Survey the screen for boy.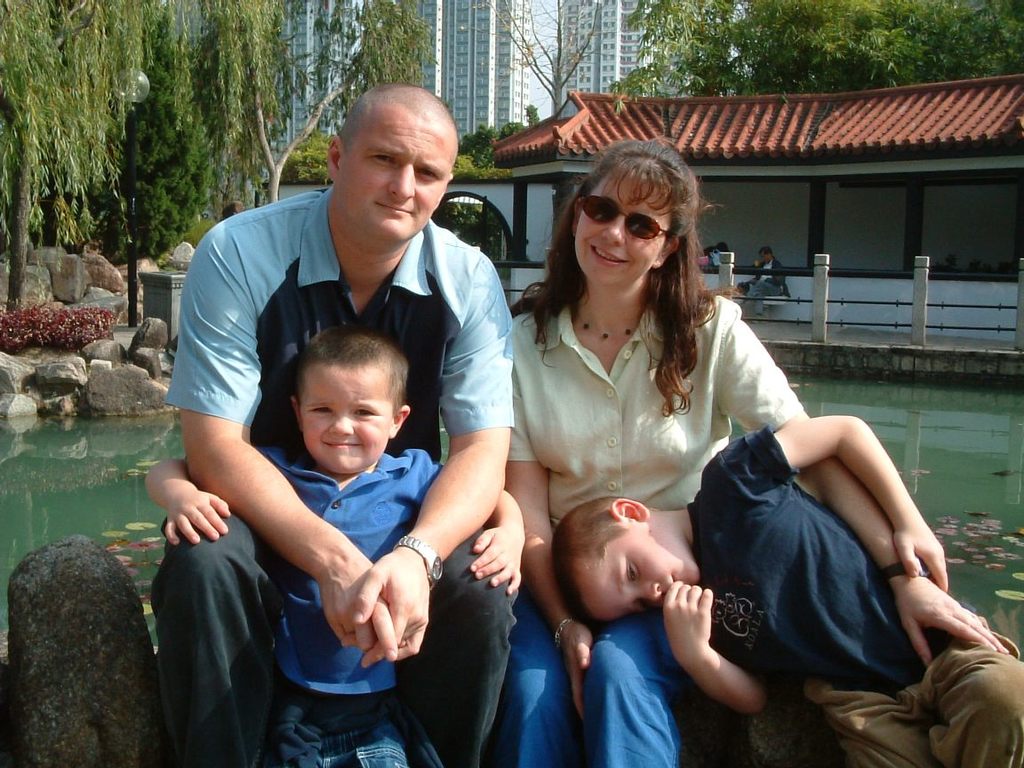
Survey found: Rect(550, 418, 1023, 767).
